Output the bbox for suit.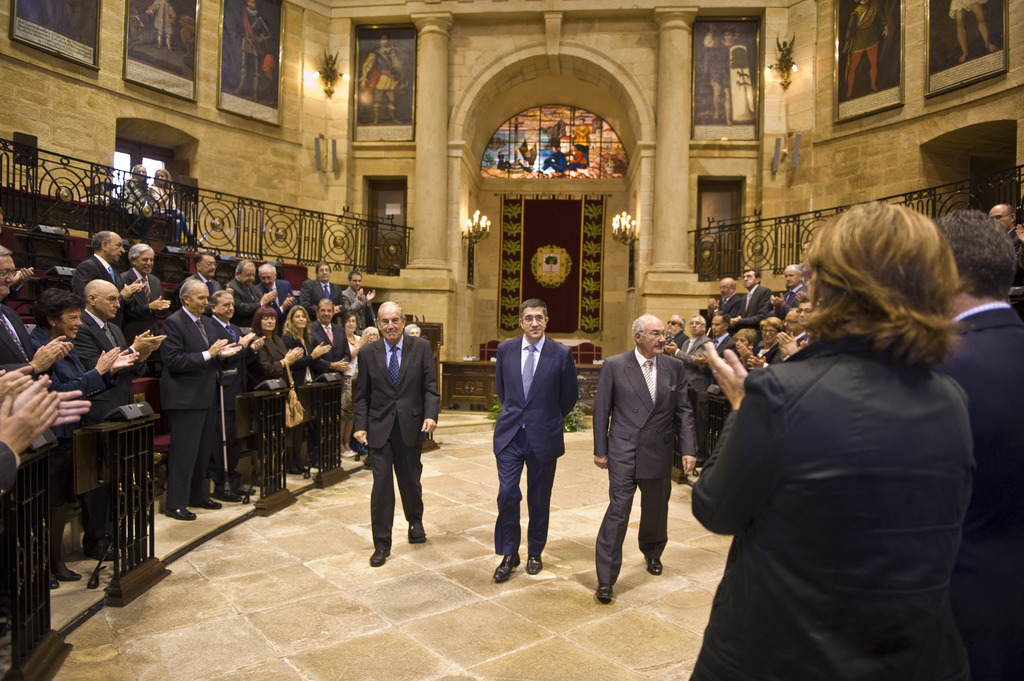
593 348 699 584.
